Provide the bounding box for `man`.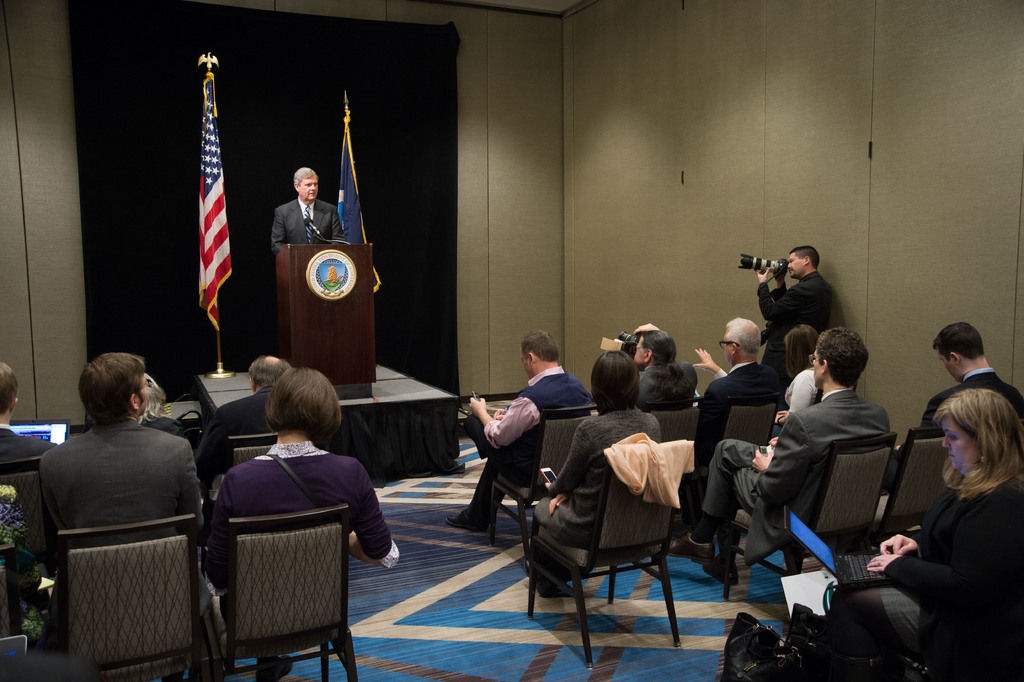
BBox(196, 354, 296, 499).
